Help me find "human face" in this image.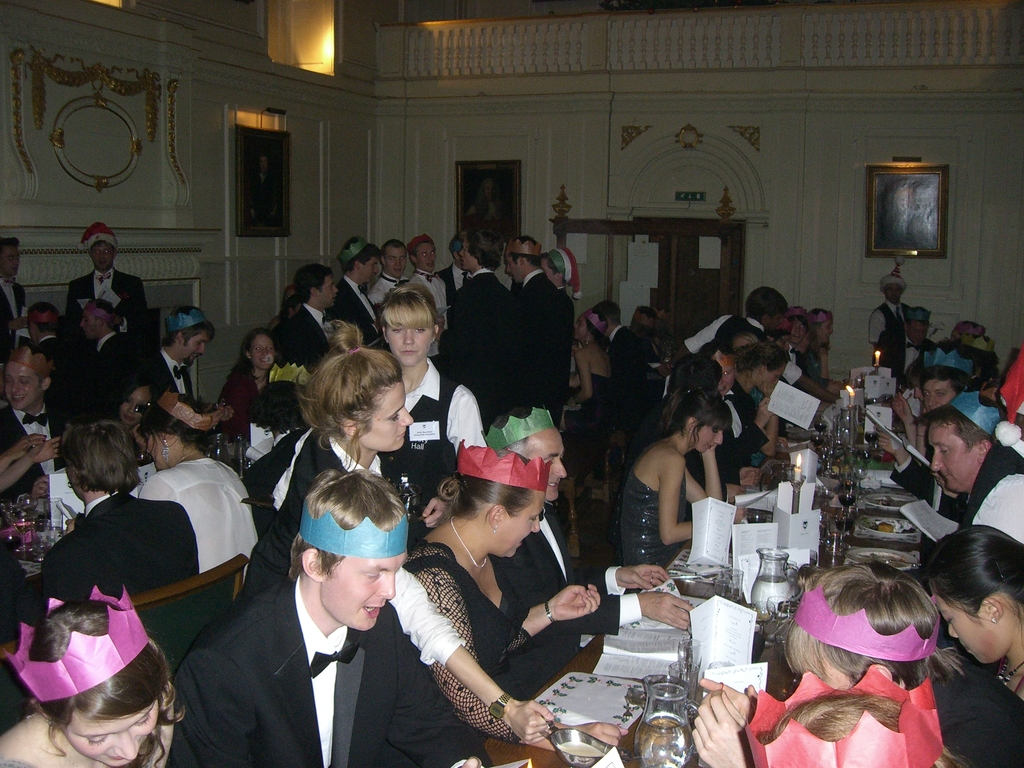
Found it: 922,383,952,412.
